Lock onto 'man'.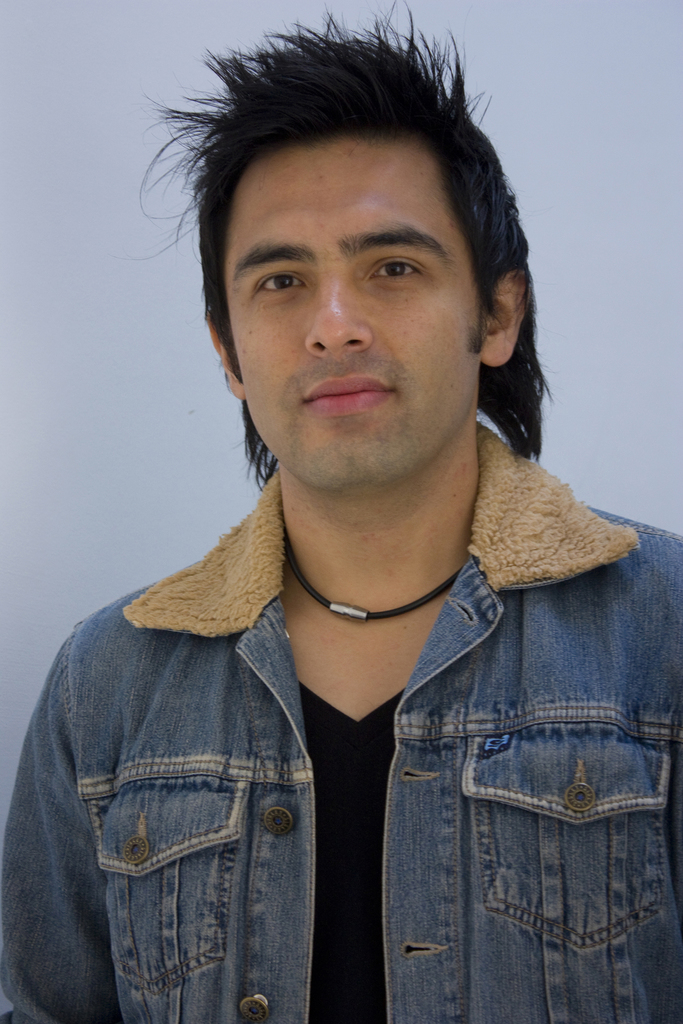
Locked: (left=25, top=0, right=682, bottom=1023).
